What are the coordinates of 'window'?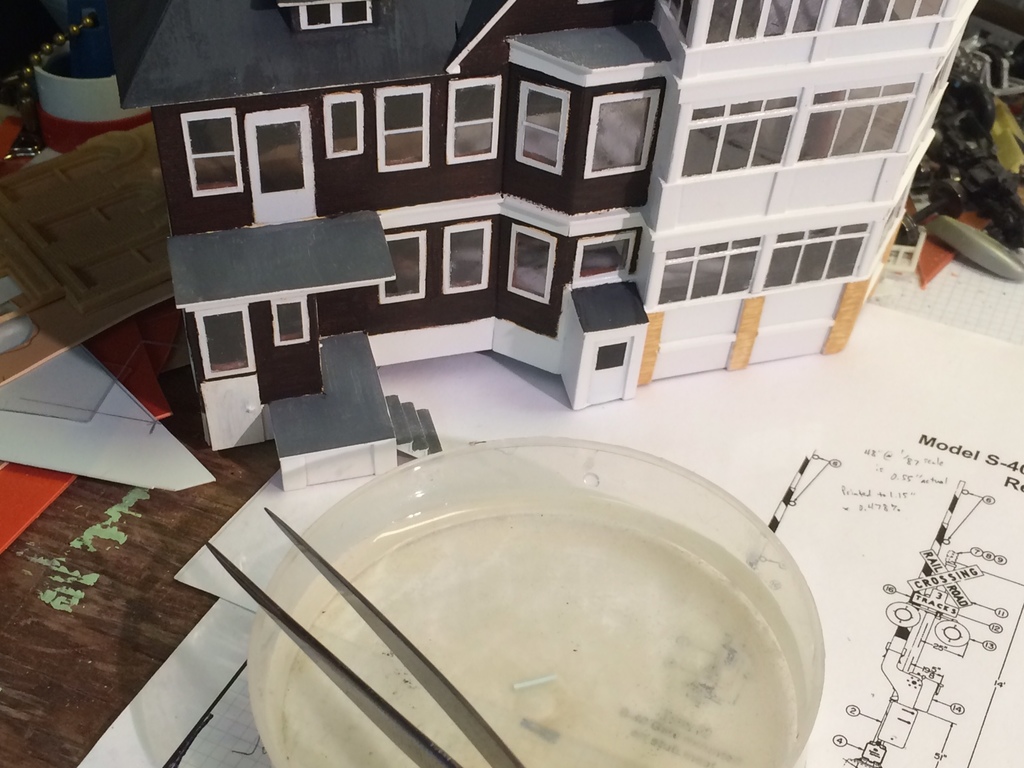
rect(272, 300, 313, 346).
